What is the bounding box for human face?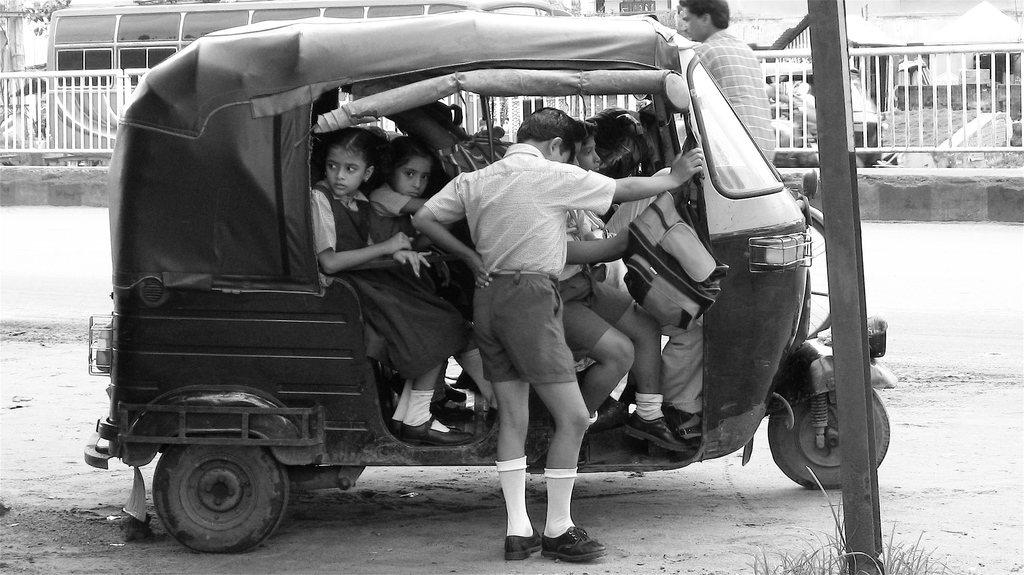
bbox(572, 141, 581, 166).
